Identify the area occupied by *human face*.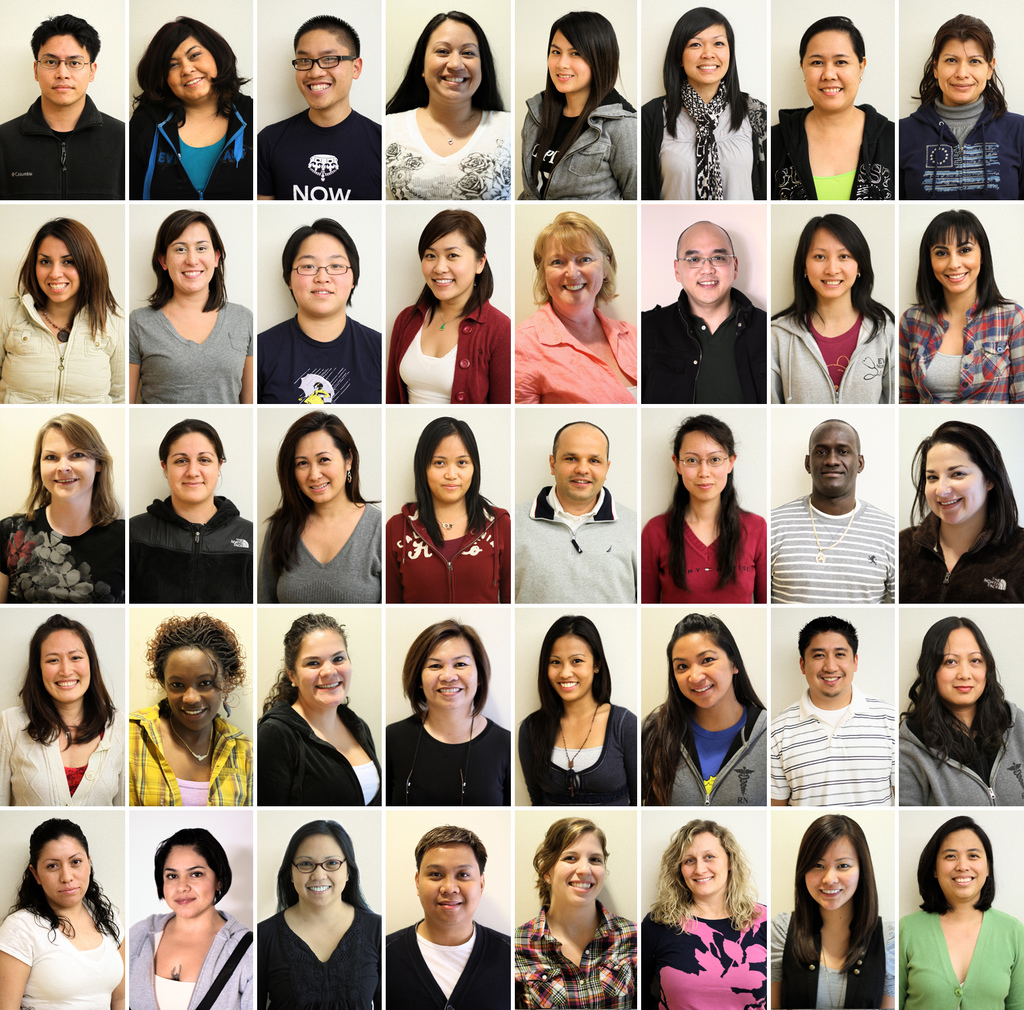
Area: pyautogui.locateOnScreen(801, 835, 858, 909).
